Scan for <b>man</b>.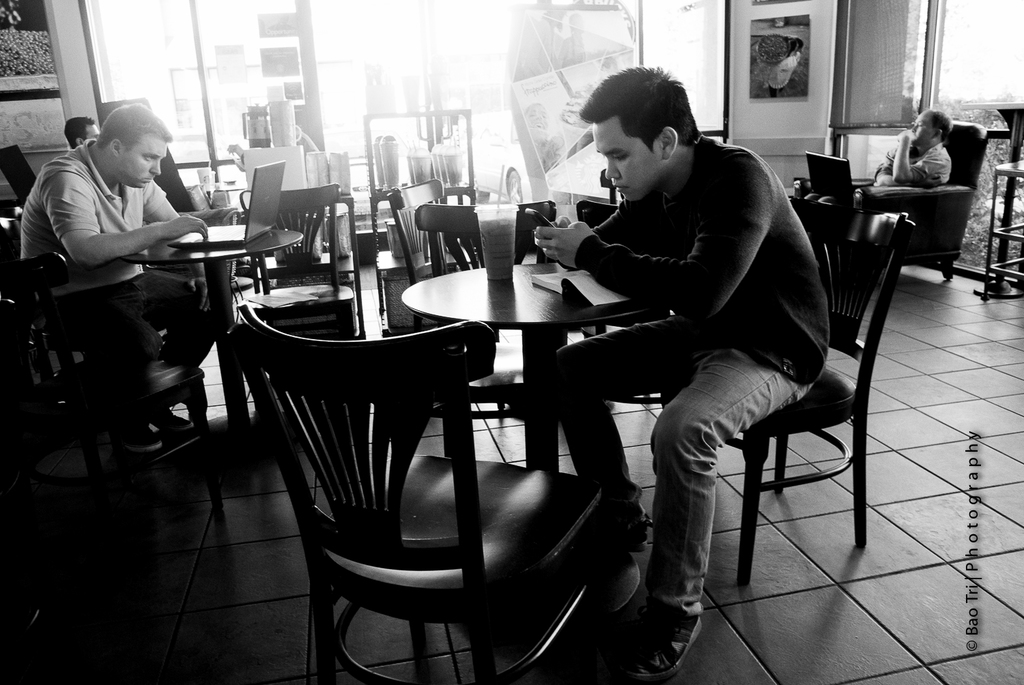
Scan result: BBox(66, 114, 102, 149).
